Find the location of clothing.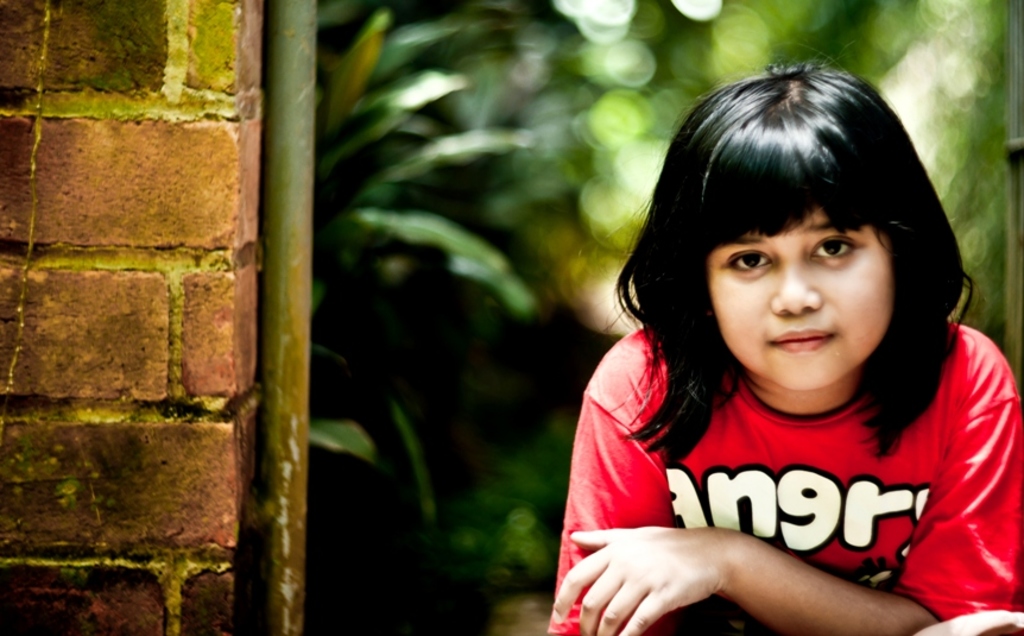
Location: bbox(539, 289, 1005, 635).
